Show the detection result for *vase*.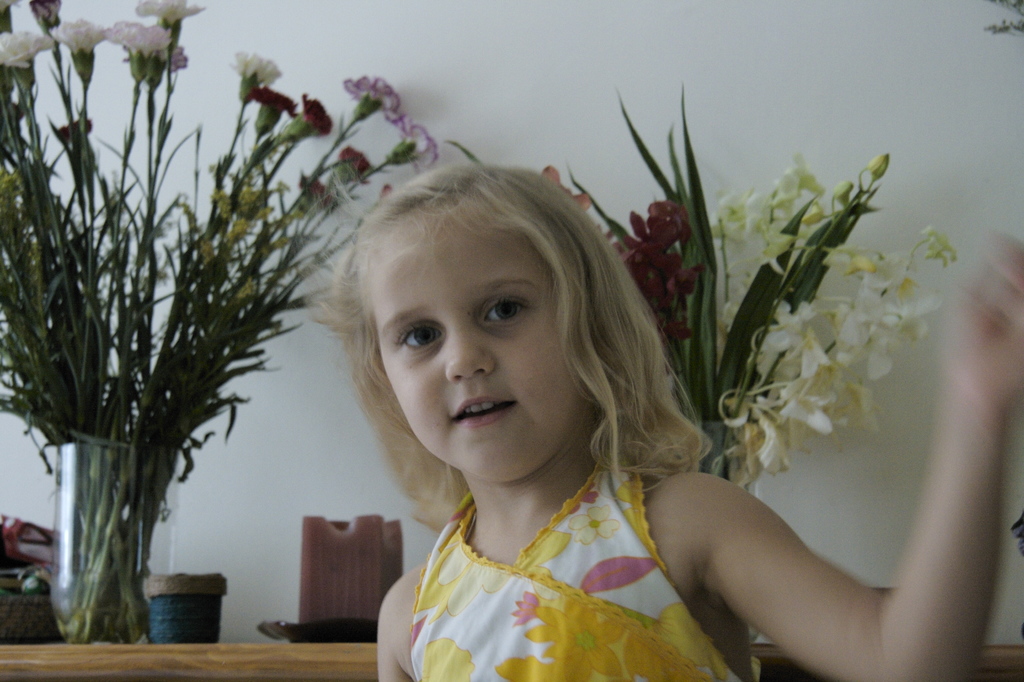
<box>45,438,150,646</box>.
